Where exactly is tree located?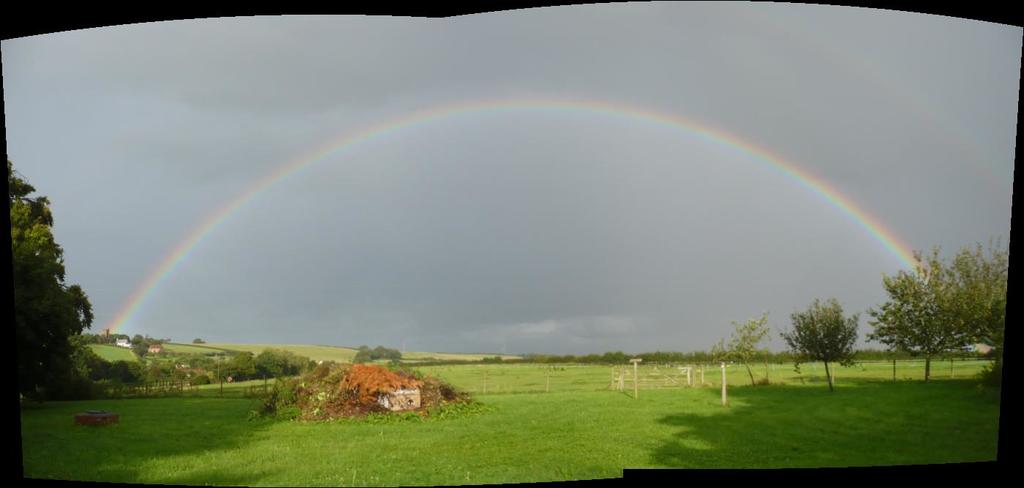
Its bounding box is region(704, 306, 776, 391).
